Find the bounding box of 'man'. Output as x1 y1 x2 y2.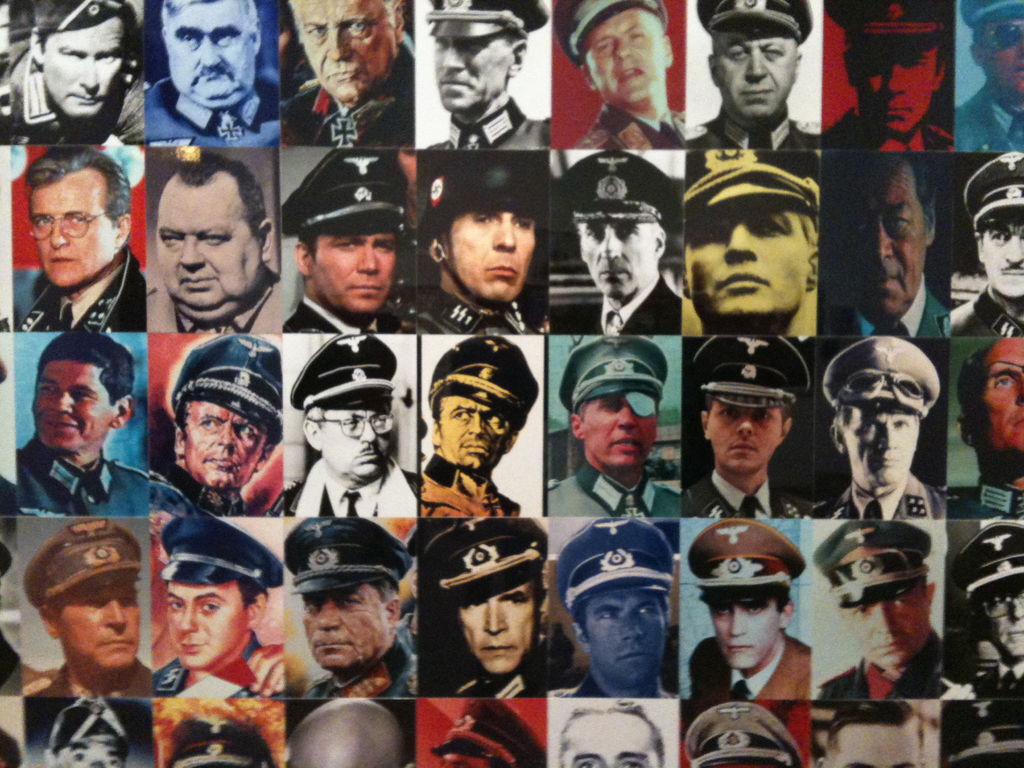
6 145 147 340.
